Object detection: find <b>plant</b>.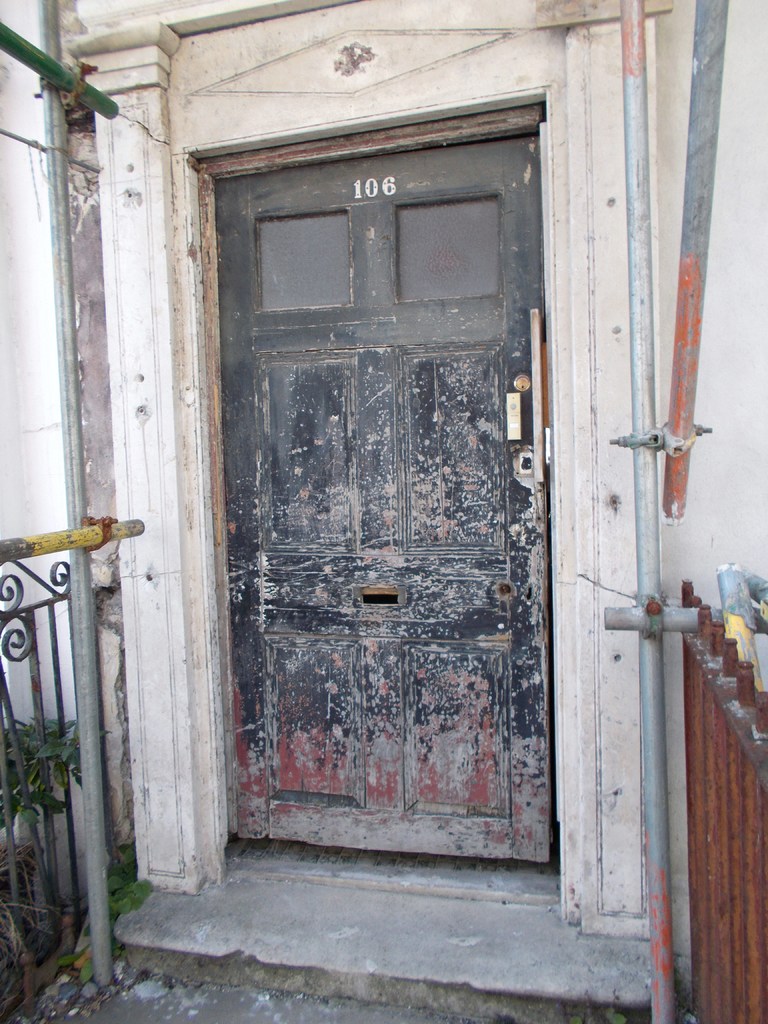
(x1=84, y1=839, x2=173, y2=970).
